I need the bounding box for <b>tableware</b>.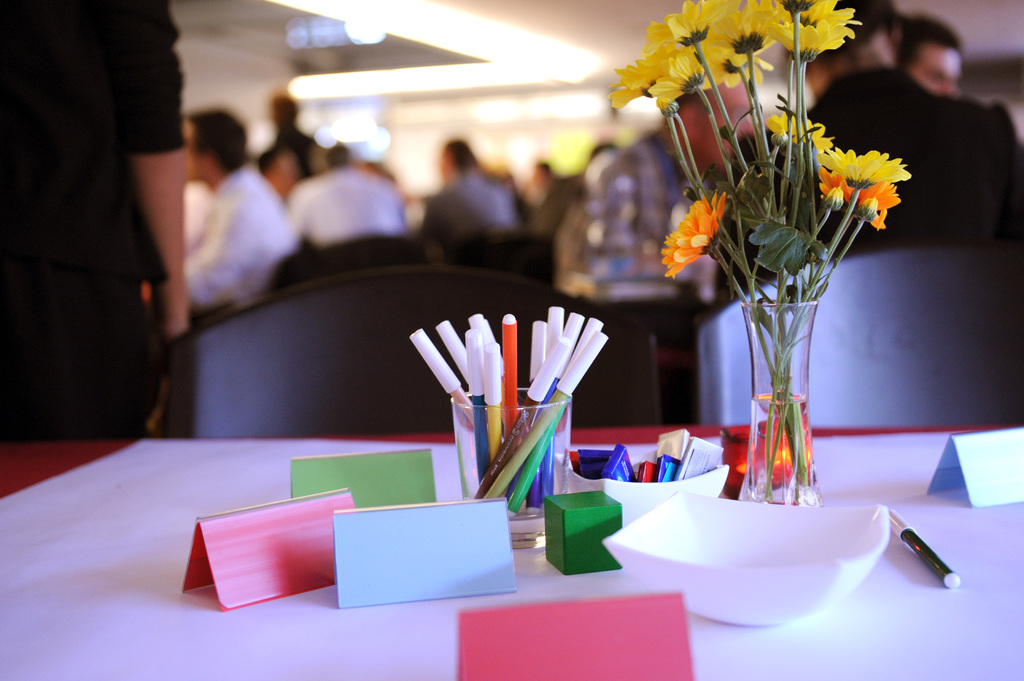
Here it is: [451, 382, 573, 541].
